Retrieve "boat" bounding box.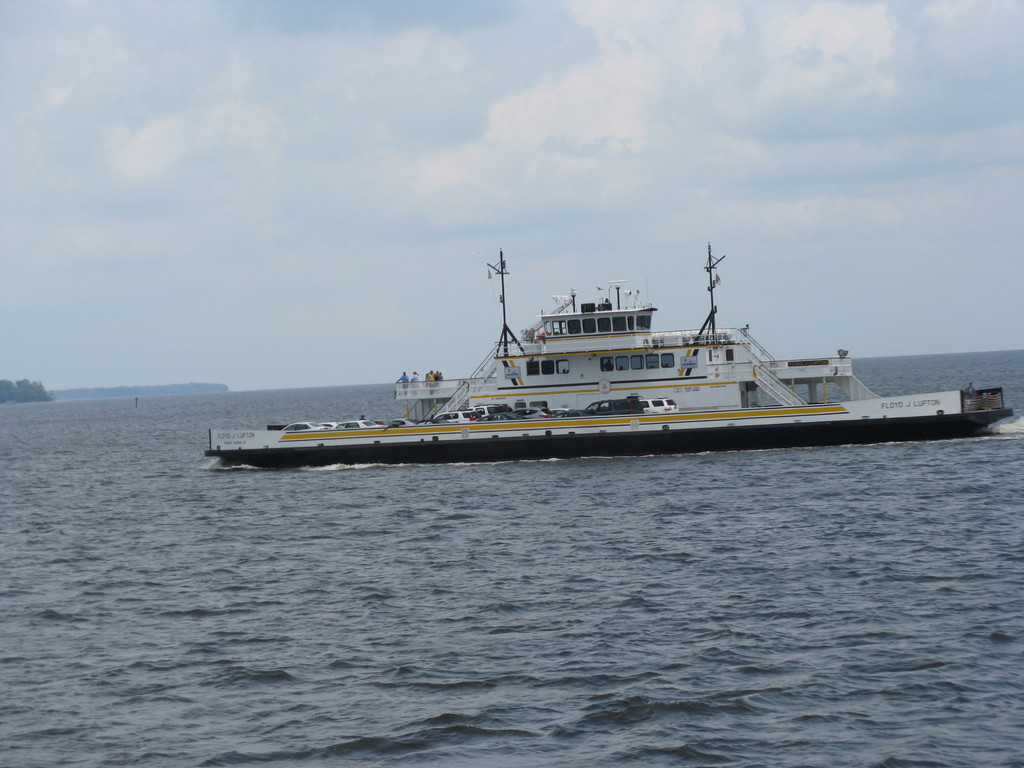
Bounding box: [x1=206, y1=253, x2=993, y2=460].
